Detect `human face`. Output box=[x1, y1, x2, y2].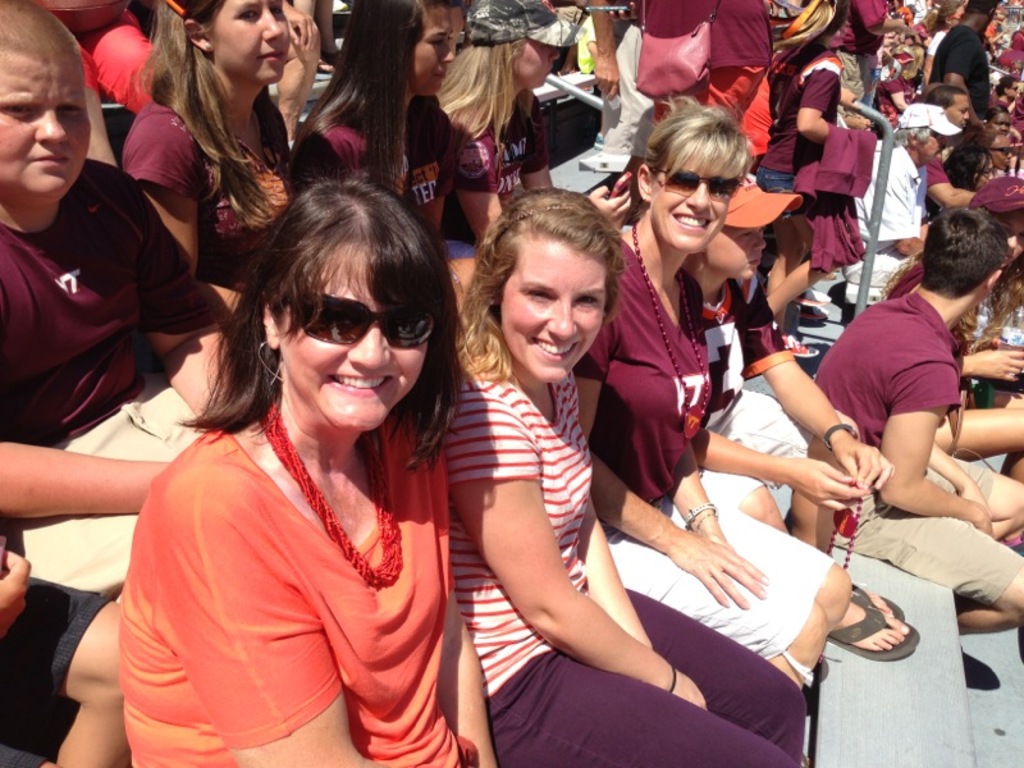
box=[215, 0, 289, 83].
